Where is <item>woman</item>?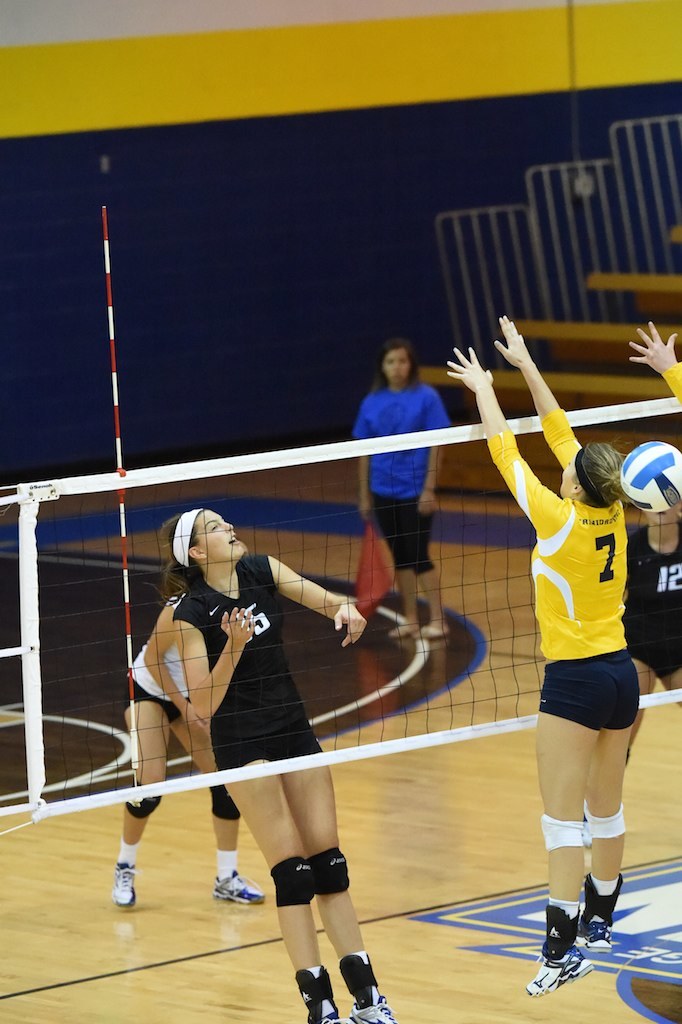
left=155, top=503, right=392, bottom=1023.
